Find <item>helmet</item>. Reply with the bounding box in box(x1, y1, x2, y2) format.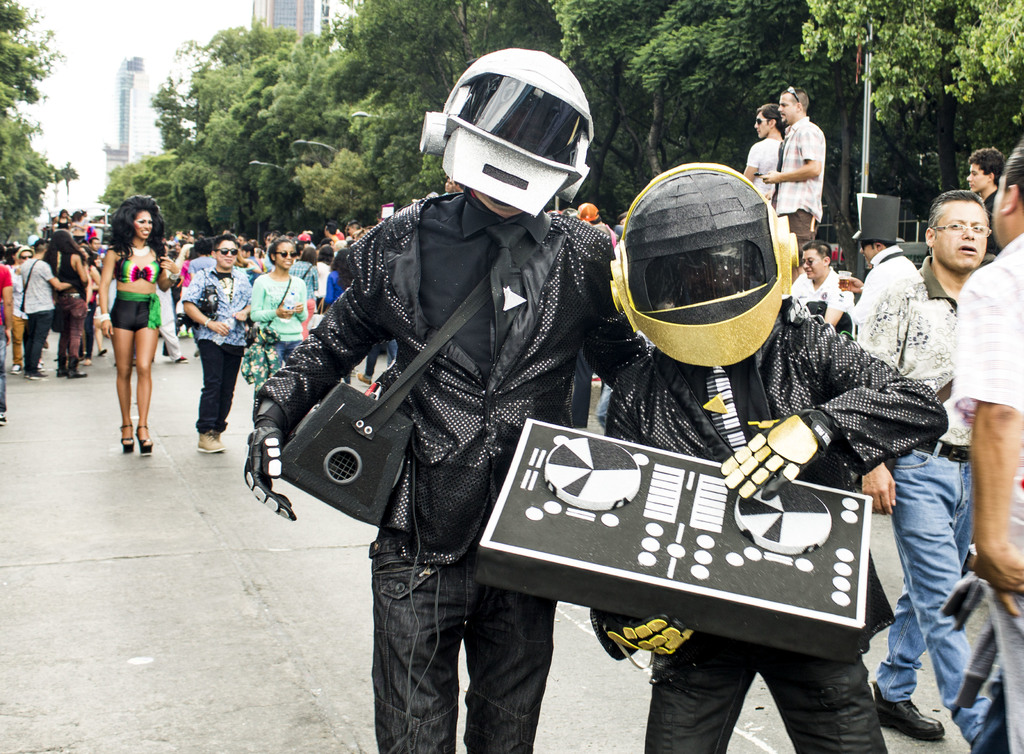
box(608, 163, 801, 366).
